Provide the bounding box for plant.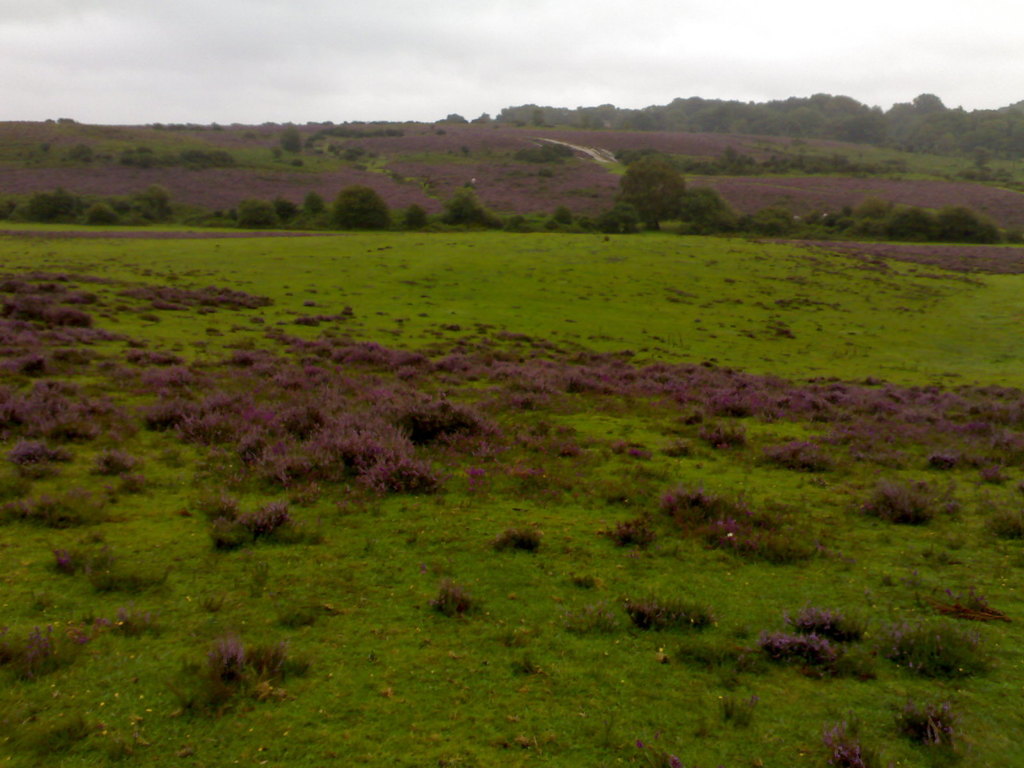
select_region(0, 312, 54, 387).
